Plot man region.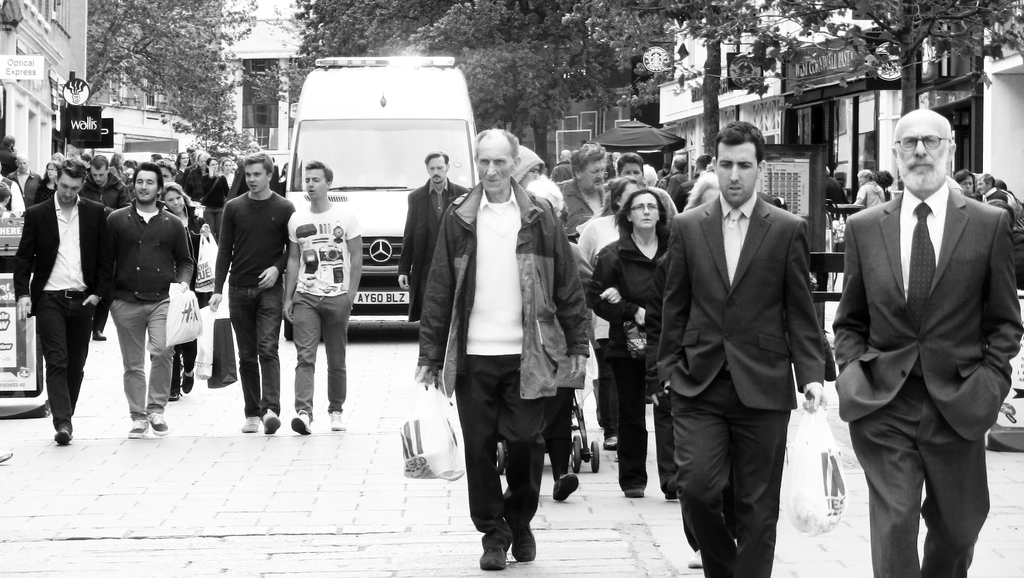
Plotted at rect(205, 149, 298, 437).
